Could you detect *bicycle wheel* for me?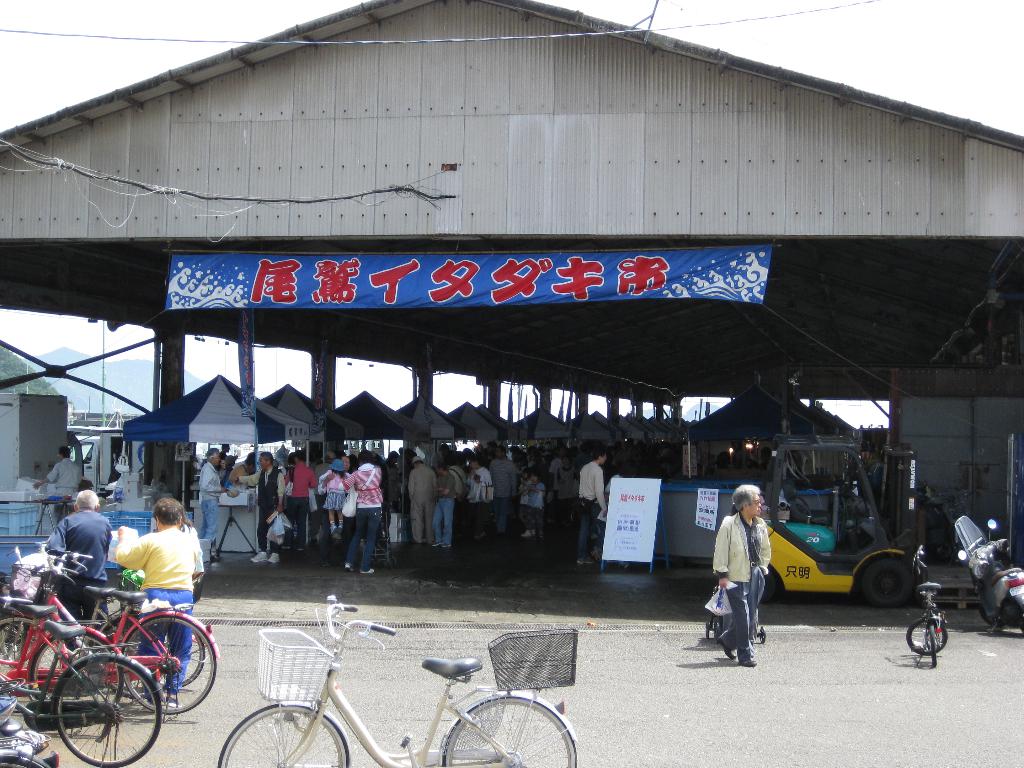
Detection result: detection(904, 612, 948, 656).
